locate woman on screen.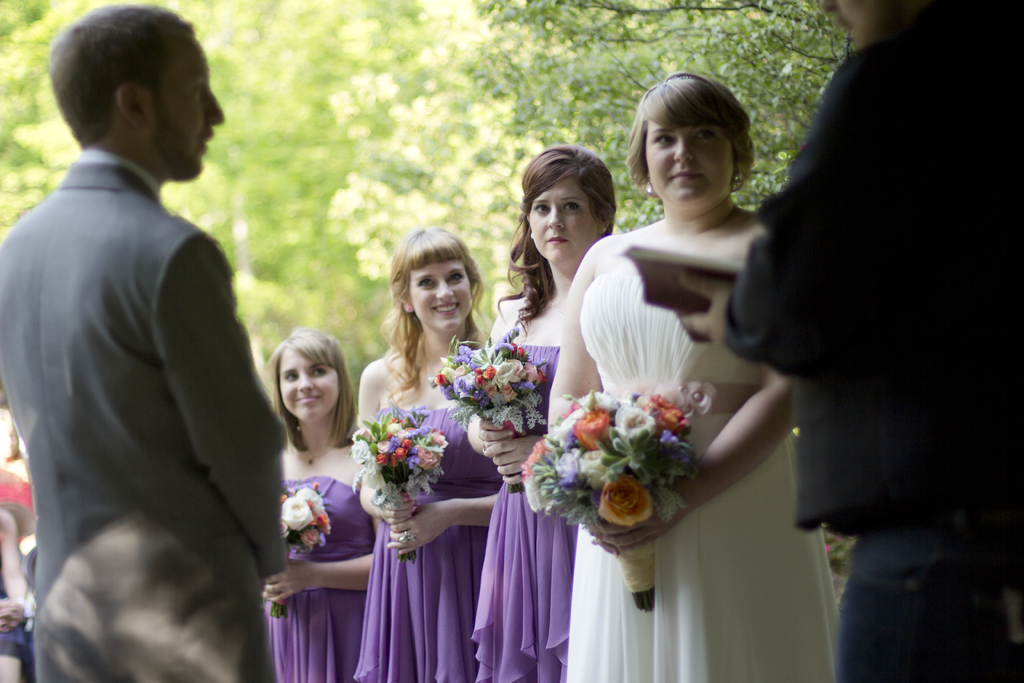
On screen at {"x1": 544, "y1": 68, "x2": 845, "y2": 682}.
